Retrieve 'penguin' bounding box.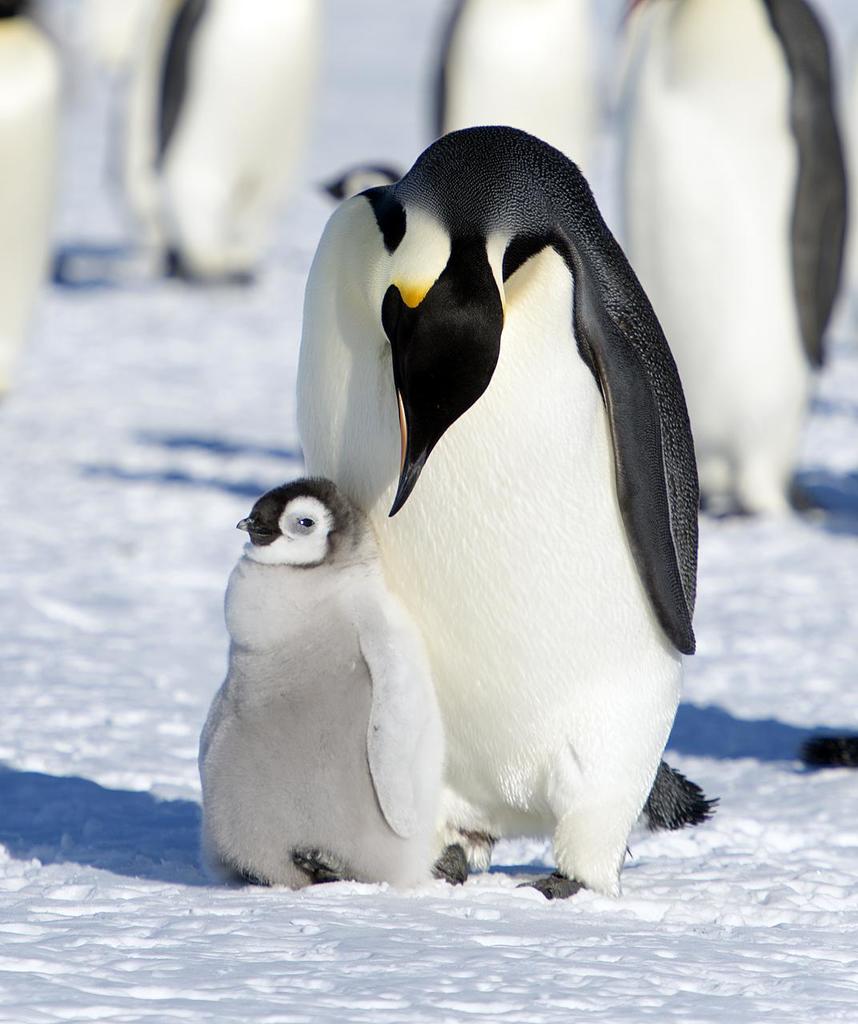
Bounding box: 191:480:473:882.
